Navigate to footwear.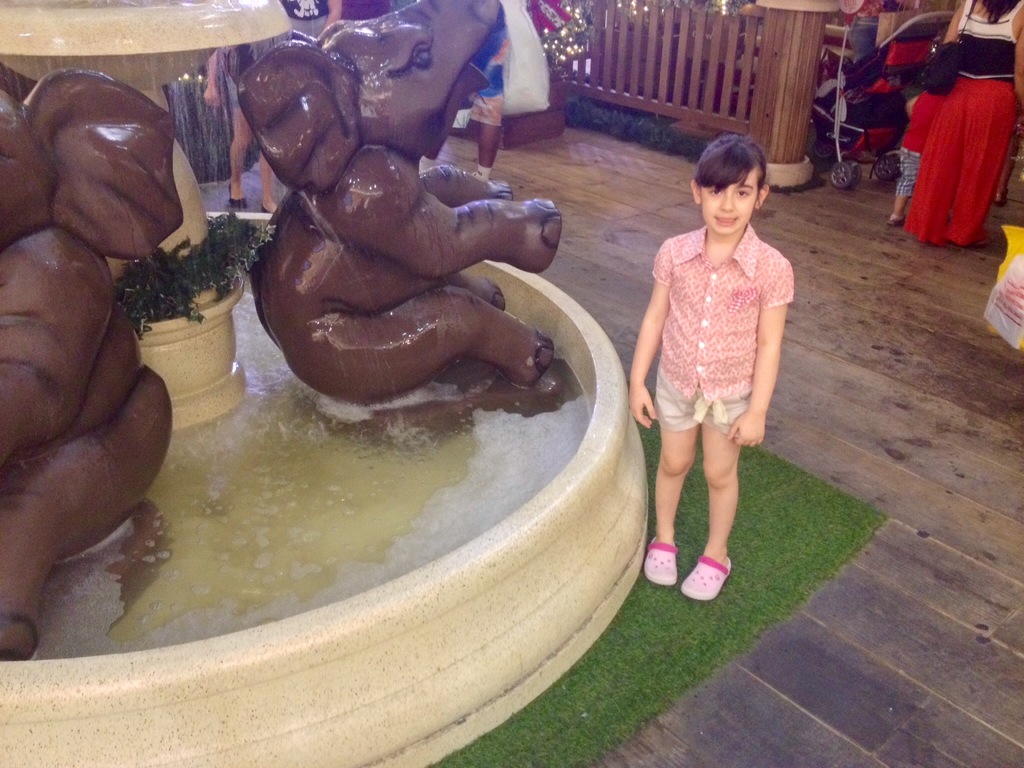
Navigation target: [649, 538, 679, 586].
